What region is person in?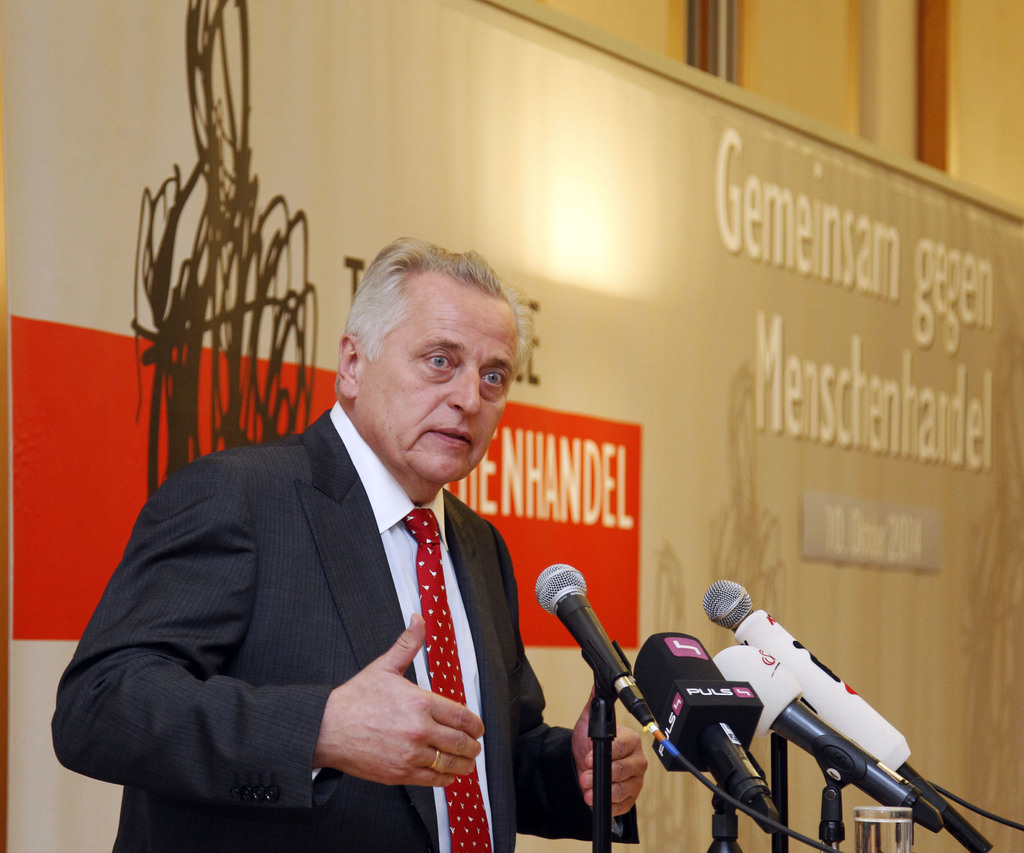
[x1=94, y1=243, x2=572, y2=852].
